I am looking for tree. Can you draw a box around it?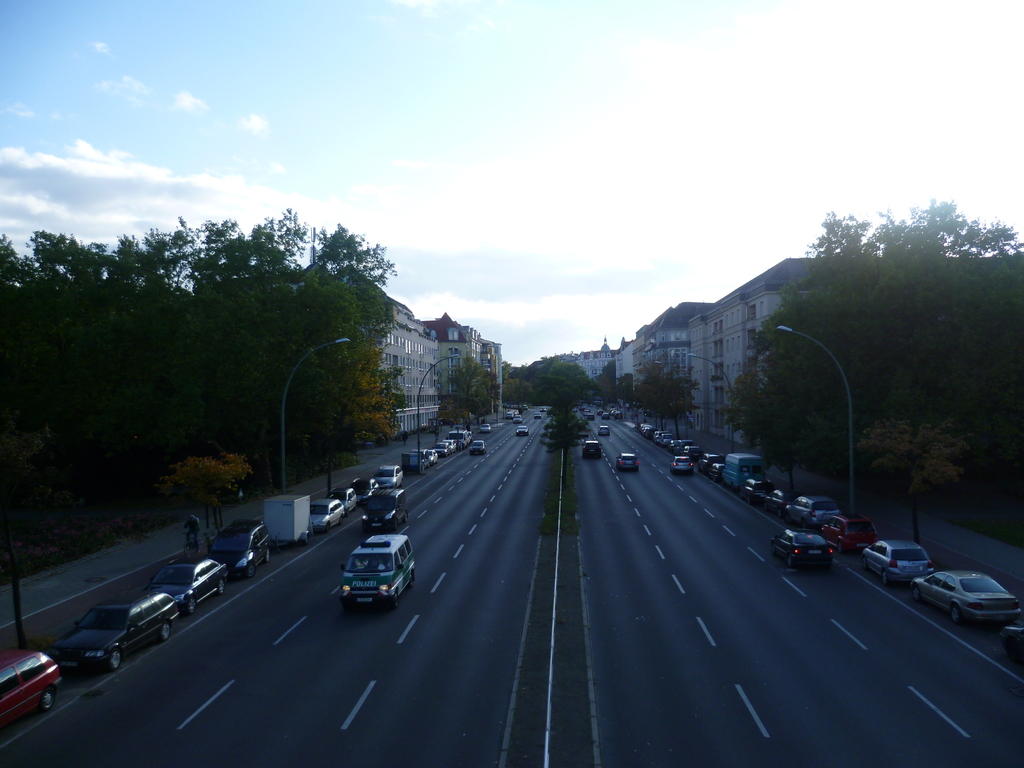
Sure, the bounding box is [797,200,920,489].
